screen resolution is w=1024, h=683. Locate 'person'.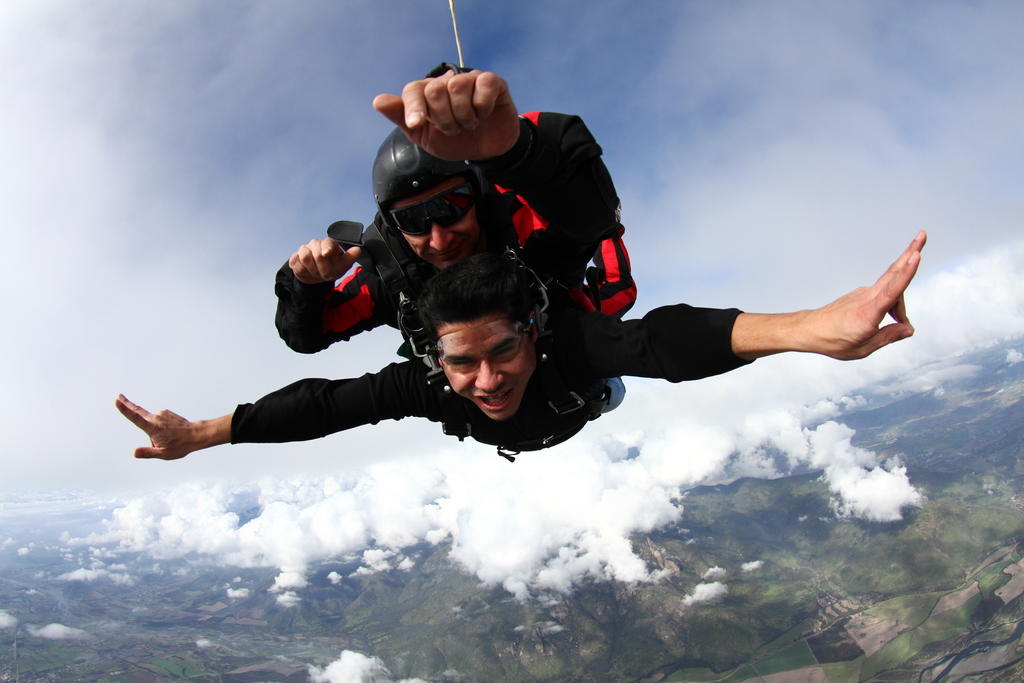
box=[116, 236, 925, 450].
